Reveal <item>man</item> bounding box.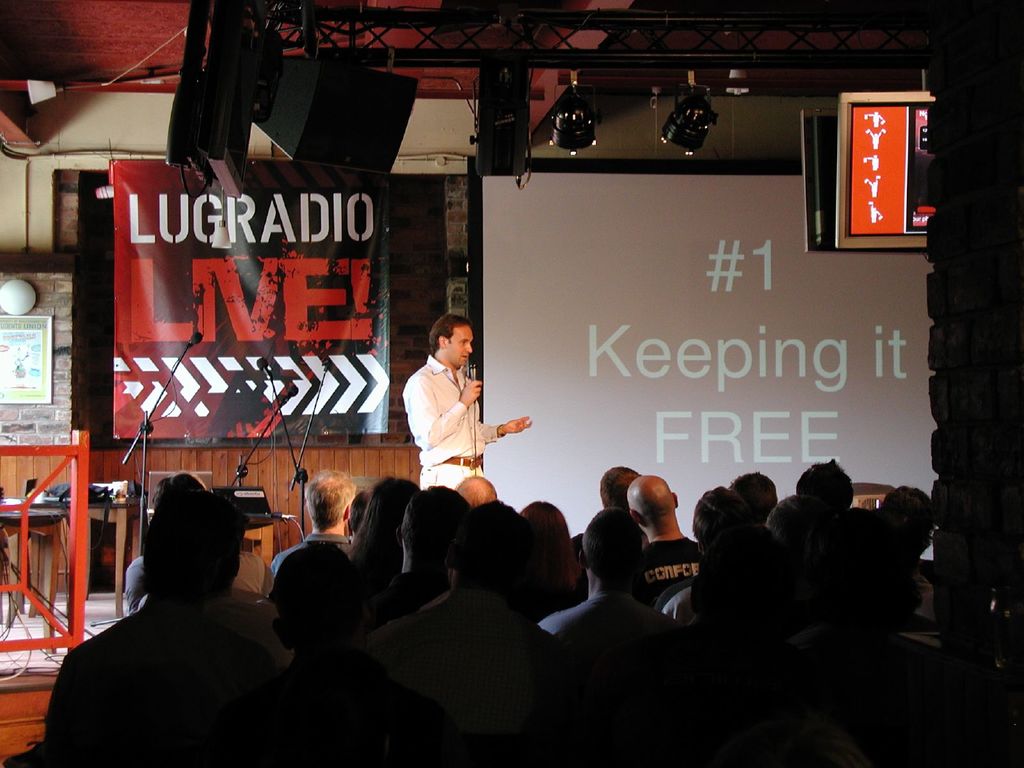
Revealed: Rect(397, 320, 535, 492).
